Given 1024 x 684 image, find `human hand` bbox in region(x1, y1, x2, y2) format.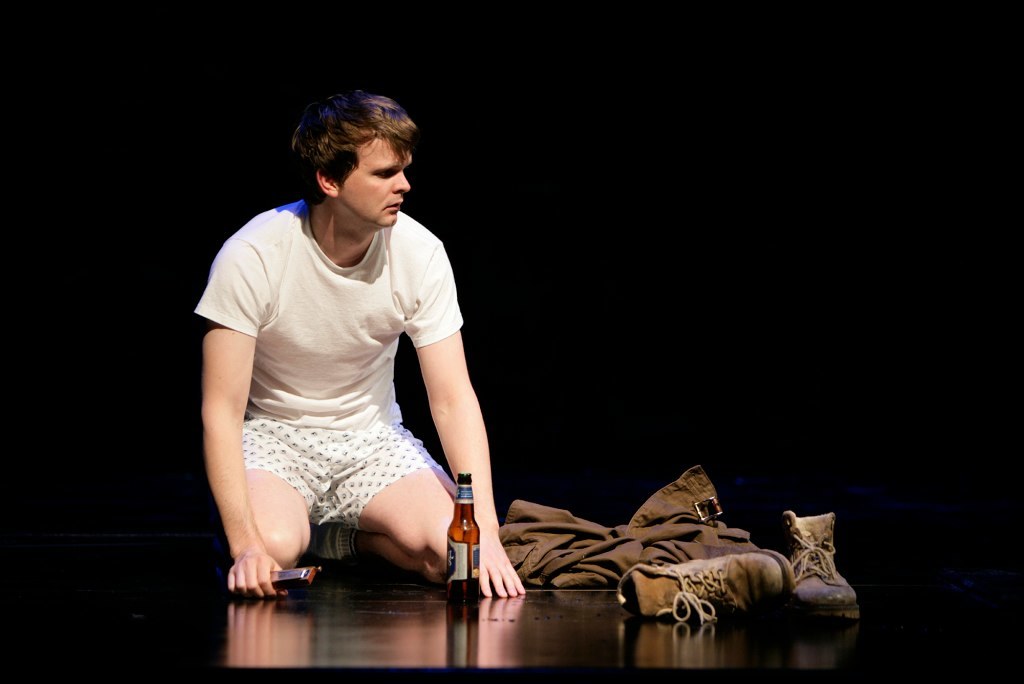
region(225, 543, 289, 600).
